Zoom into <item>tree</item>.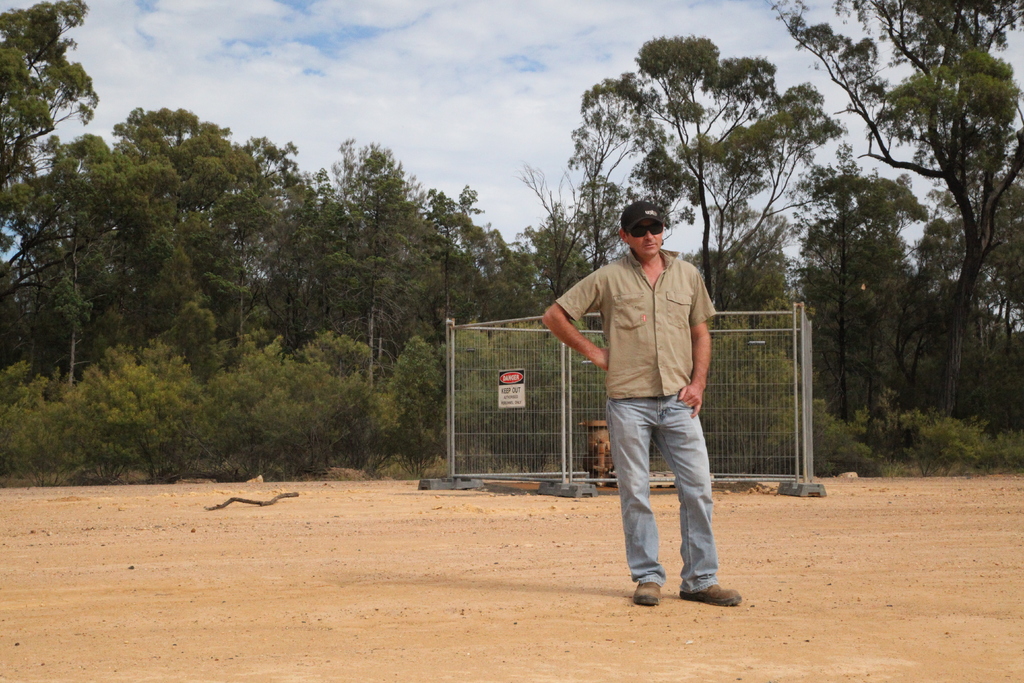
Zoom target: left=194, top=334, right=346, bottom=476.
